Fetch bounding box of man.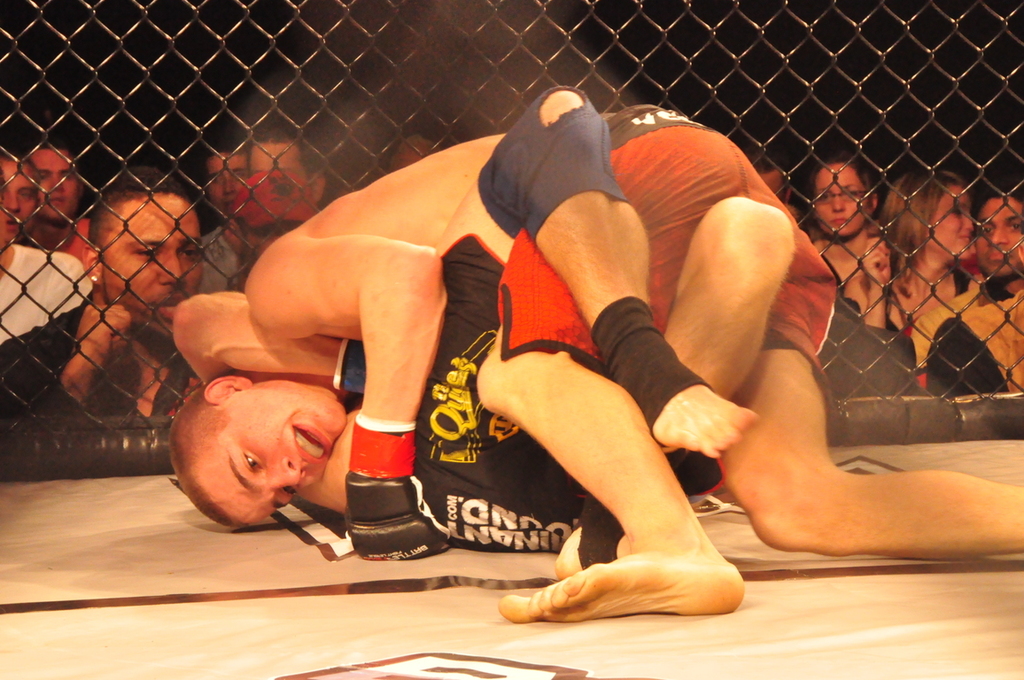
Bbox: {"x1": 0, "y1": 144, "x2": 101, "y2": 342}.
